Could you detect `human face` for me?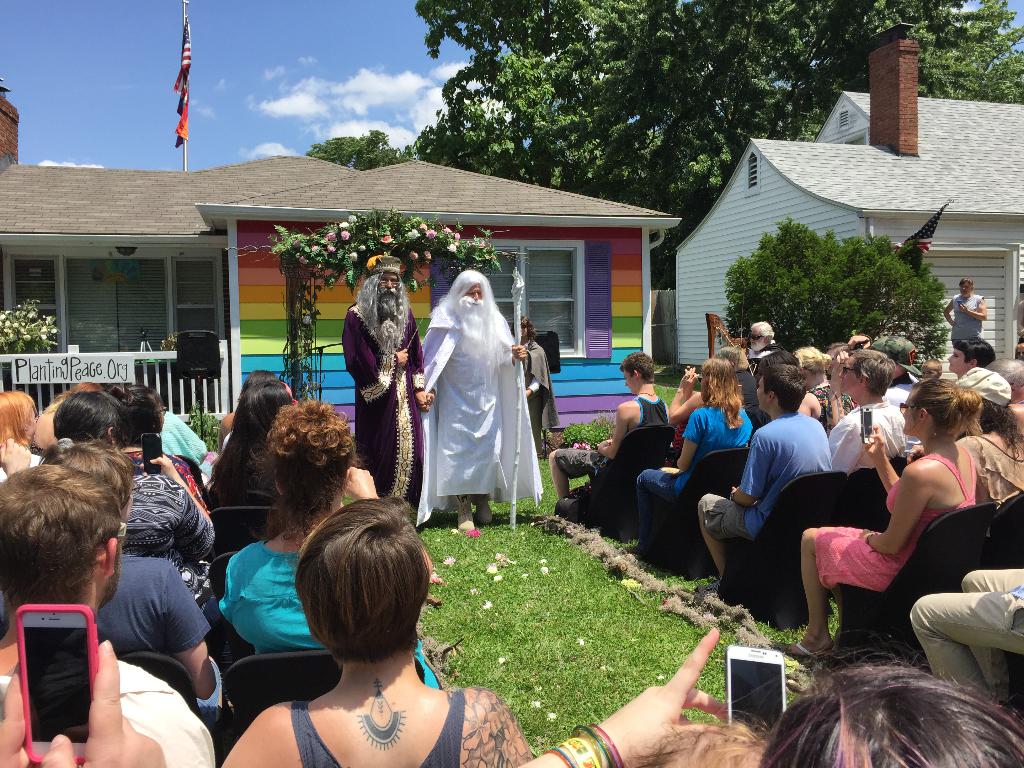
Detection result: <bbox>457, 282, 479, 305</bbox>.
